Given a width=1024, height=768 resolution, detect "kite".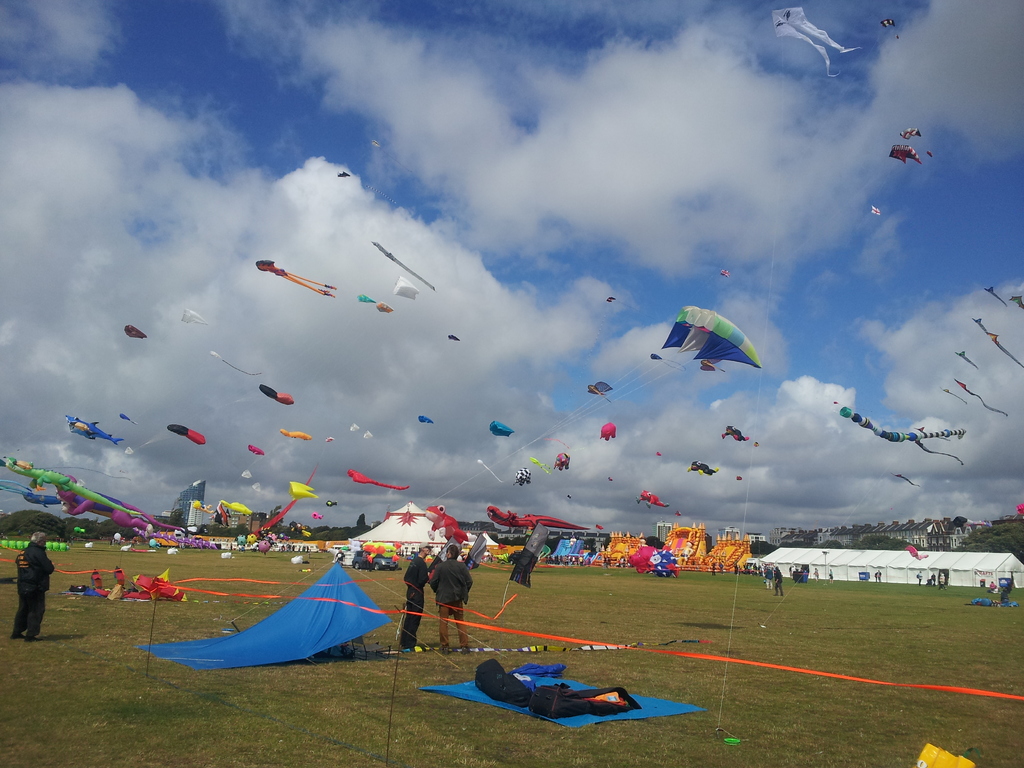
locate(717, 268, 733, 281).
